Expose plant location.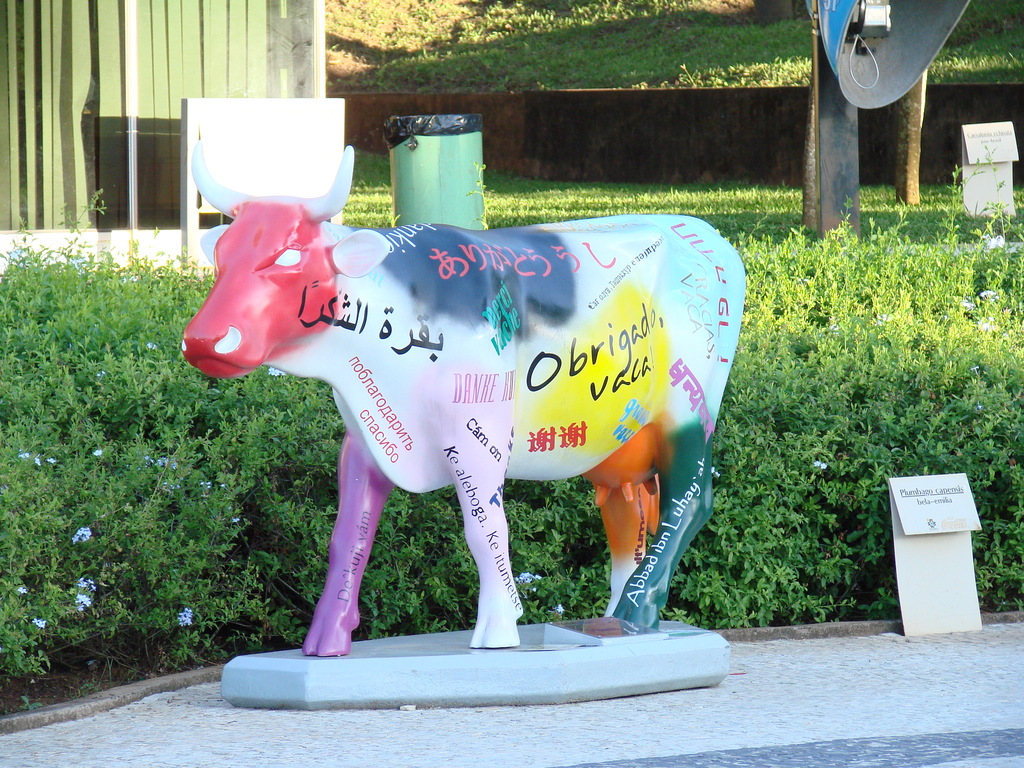
Exposed at [x1=321, y1=0, x2=1023, y2=87].
